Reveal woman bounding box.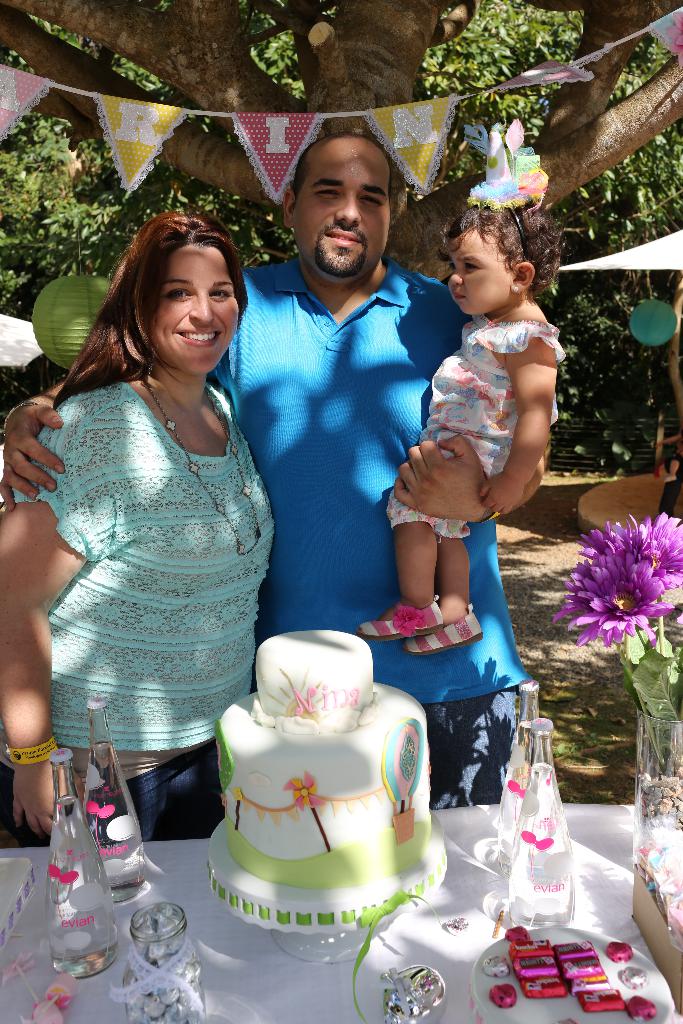
Revealed: l=15, t=204, r=296, b=836.
